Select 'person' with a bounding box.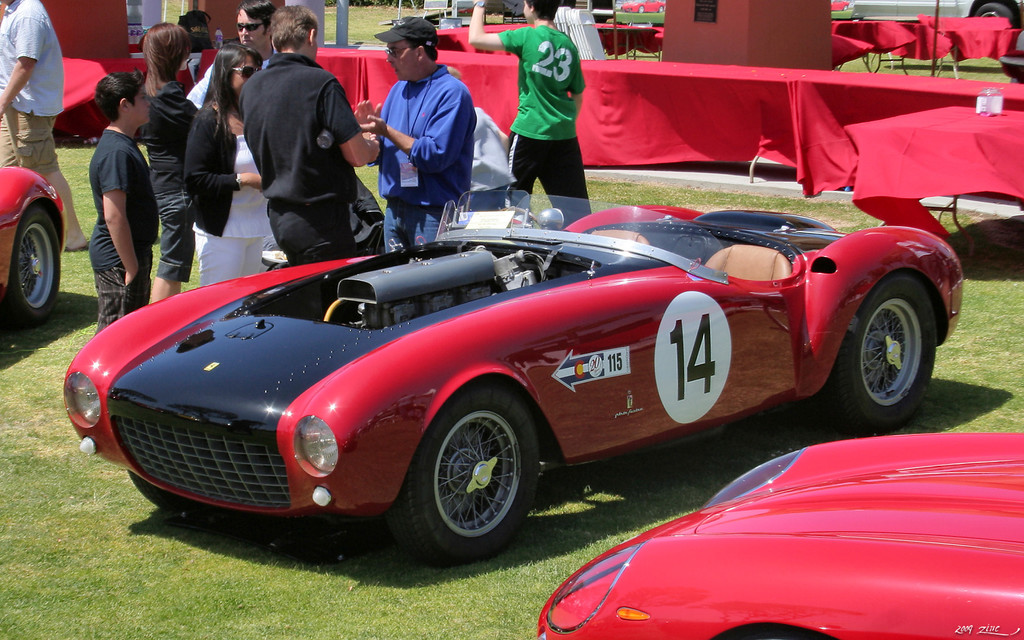
[left=0, top=0, right=93, bottom=248].
